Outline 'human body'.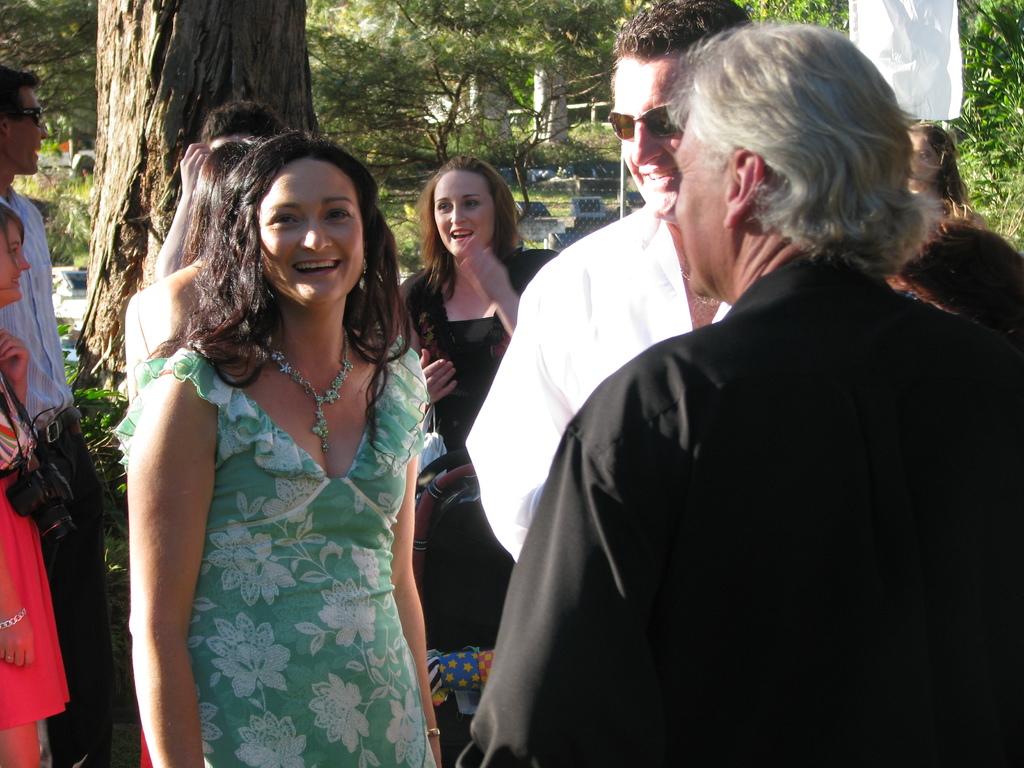
Outline: [465, 205, 737, 554].
